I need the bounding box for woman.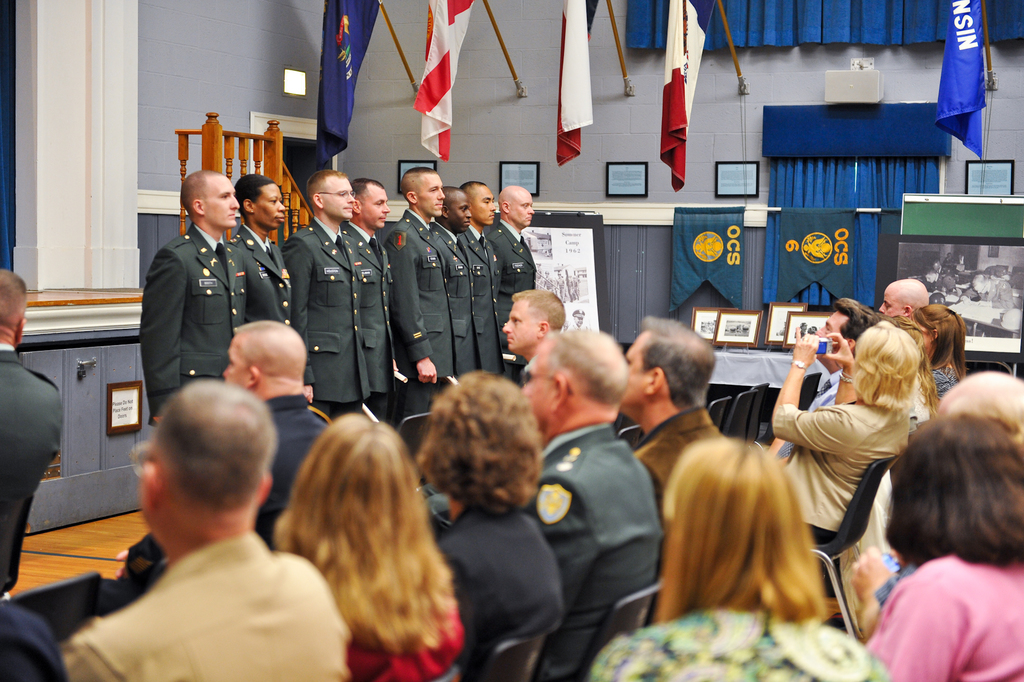
Here it is: (left=859, top=405, right=1023, bottom=681).
